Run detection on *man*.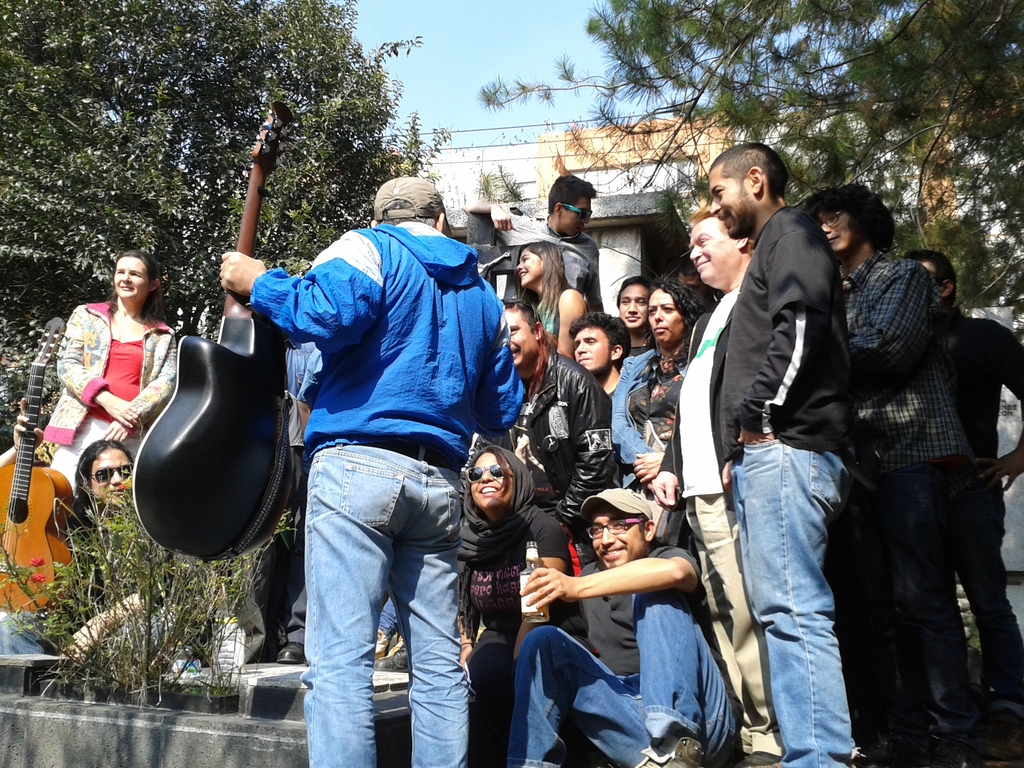
Result: [0,403,140,655].
